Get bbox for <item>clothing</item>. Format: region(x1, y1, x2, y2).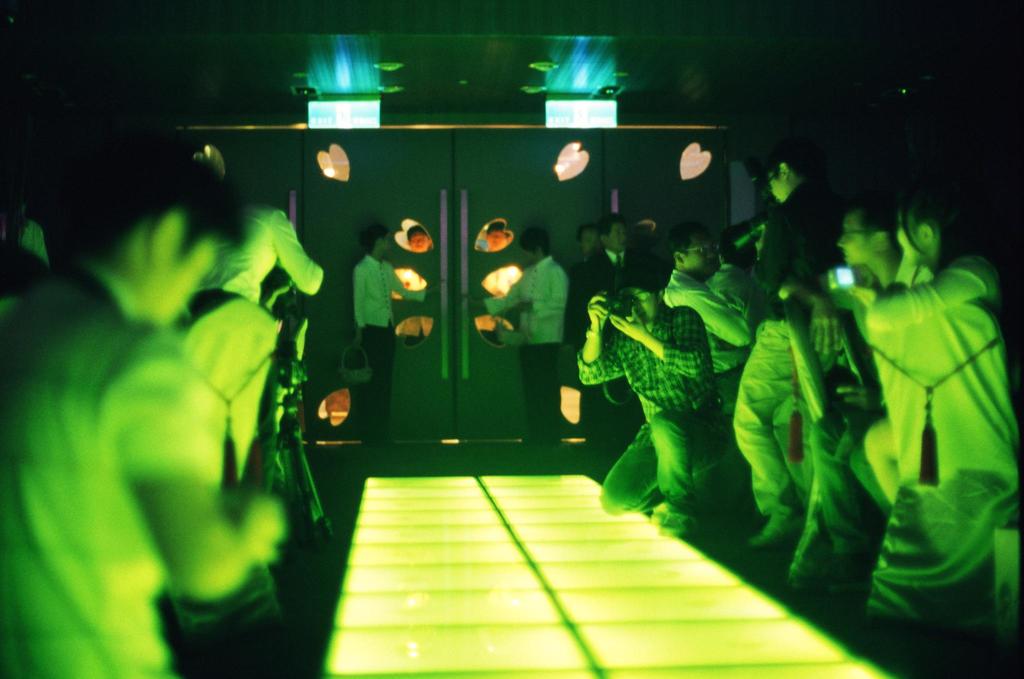
region(337, 249, 449, 466).
